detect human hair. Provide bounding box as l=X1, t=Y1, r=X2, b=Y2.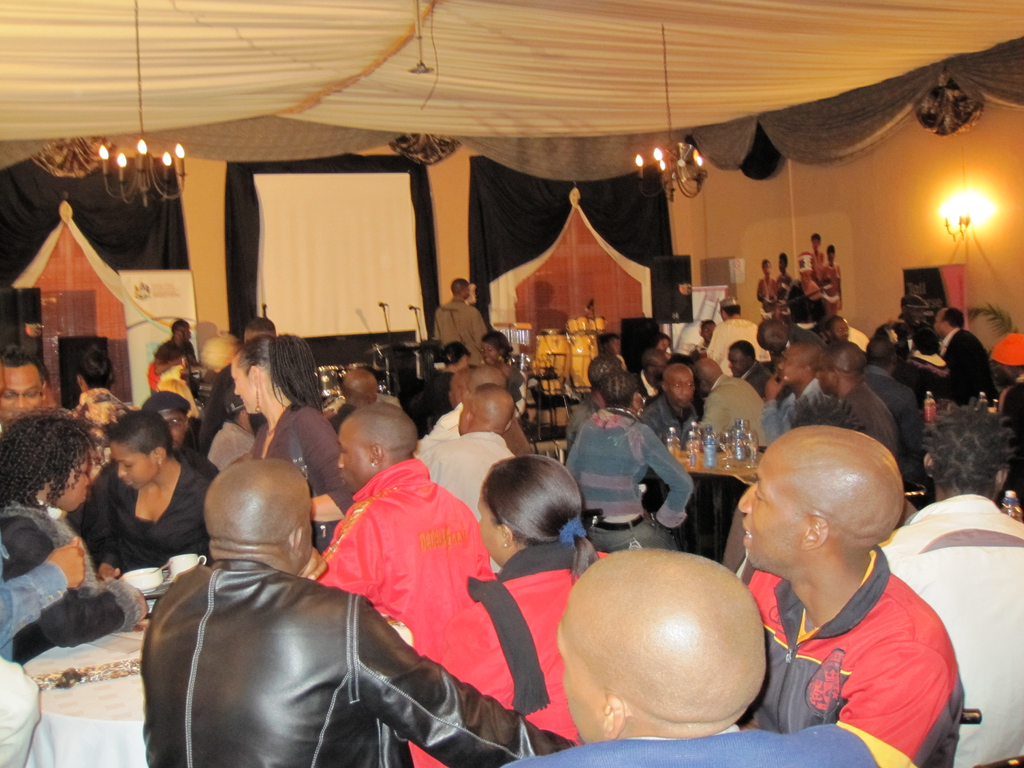
l=784, t=388, r=862, b=434.
